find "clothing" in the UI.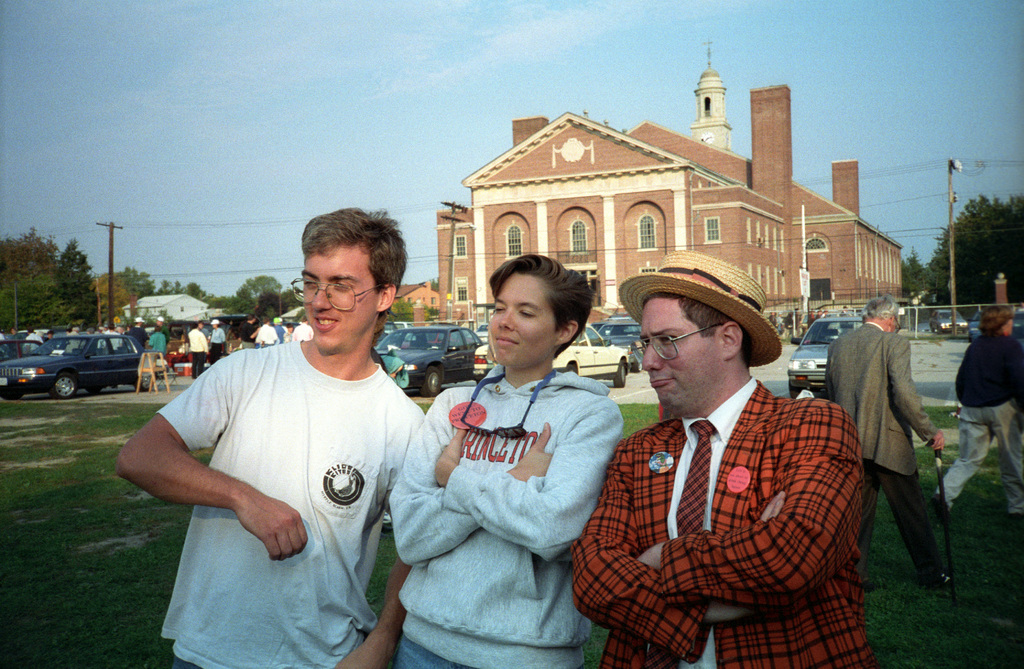
UI element at 255,325,279,346.
